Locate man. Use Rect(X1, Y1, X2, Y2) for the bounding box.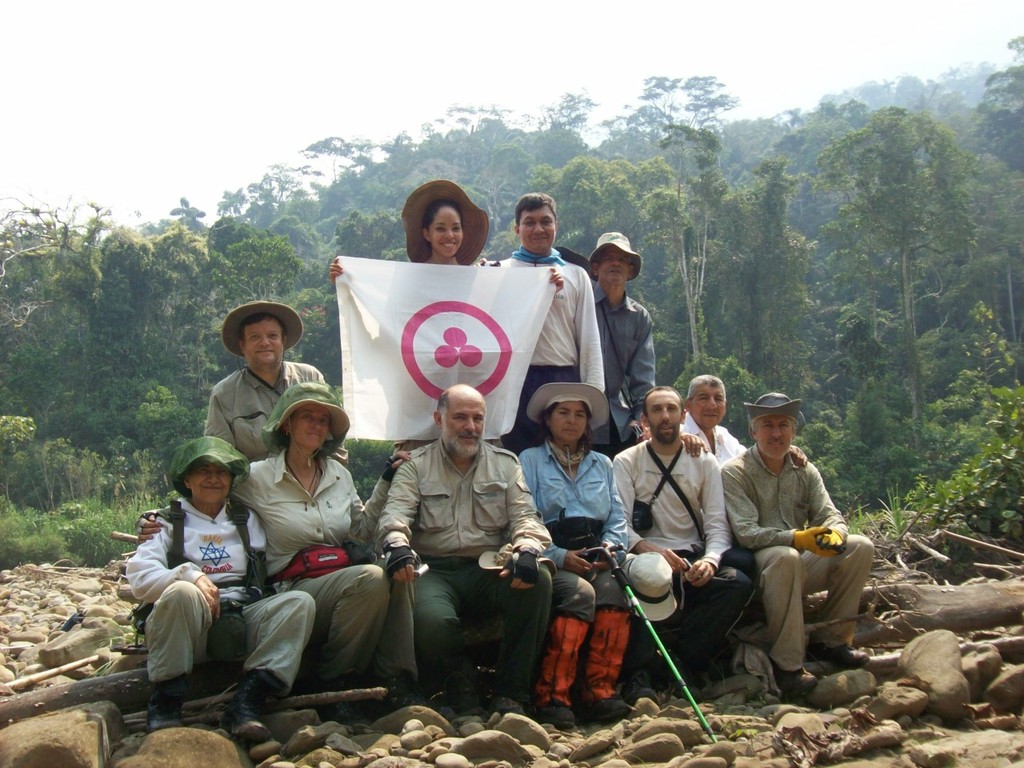
Rect(486, 191, 609, 440).
